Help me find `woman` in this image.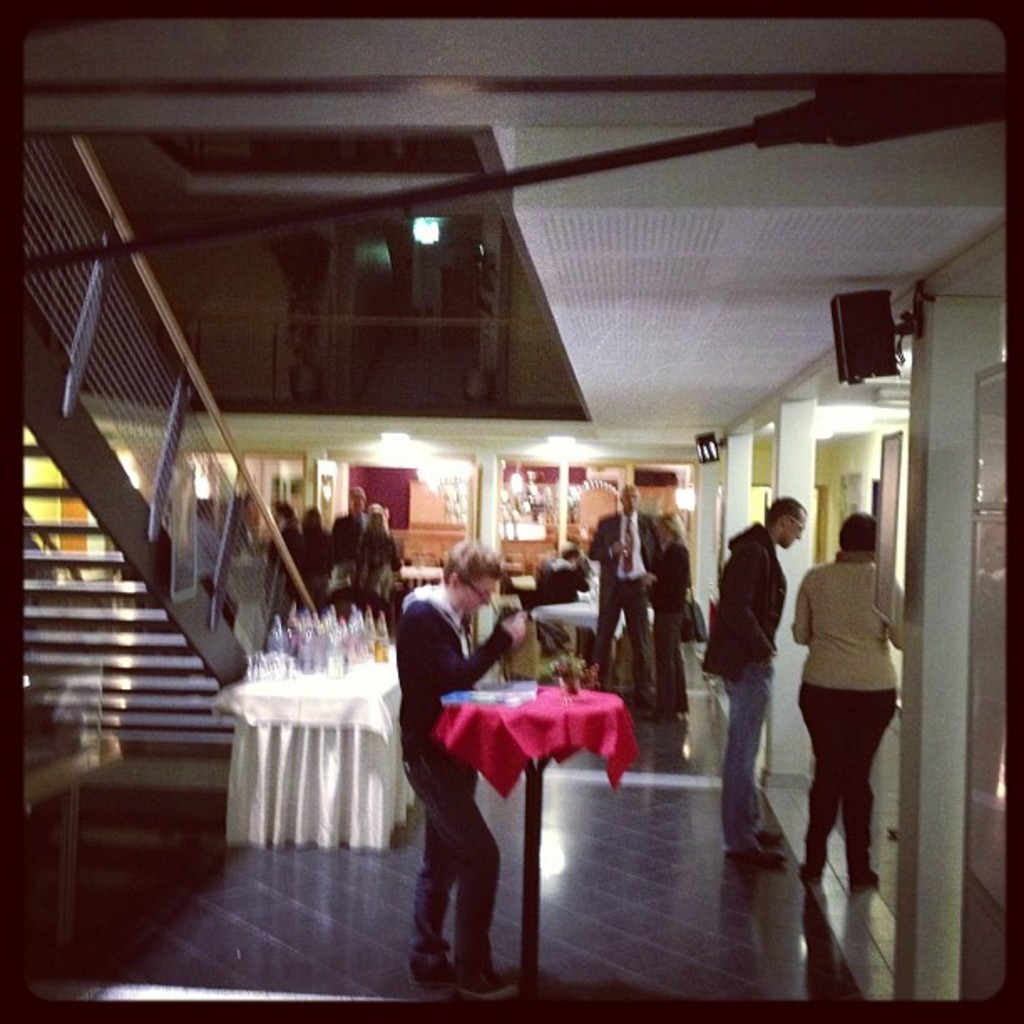
Found it: bbox=(790, 517, 930, 955).
